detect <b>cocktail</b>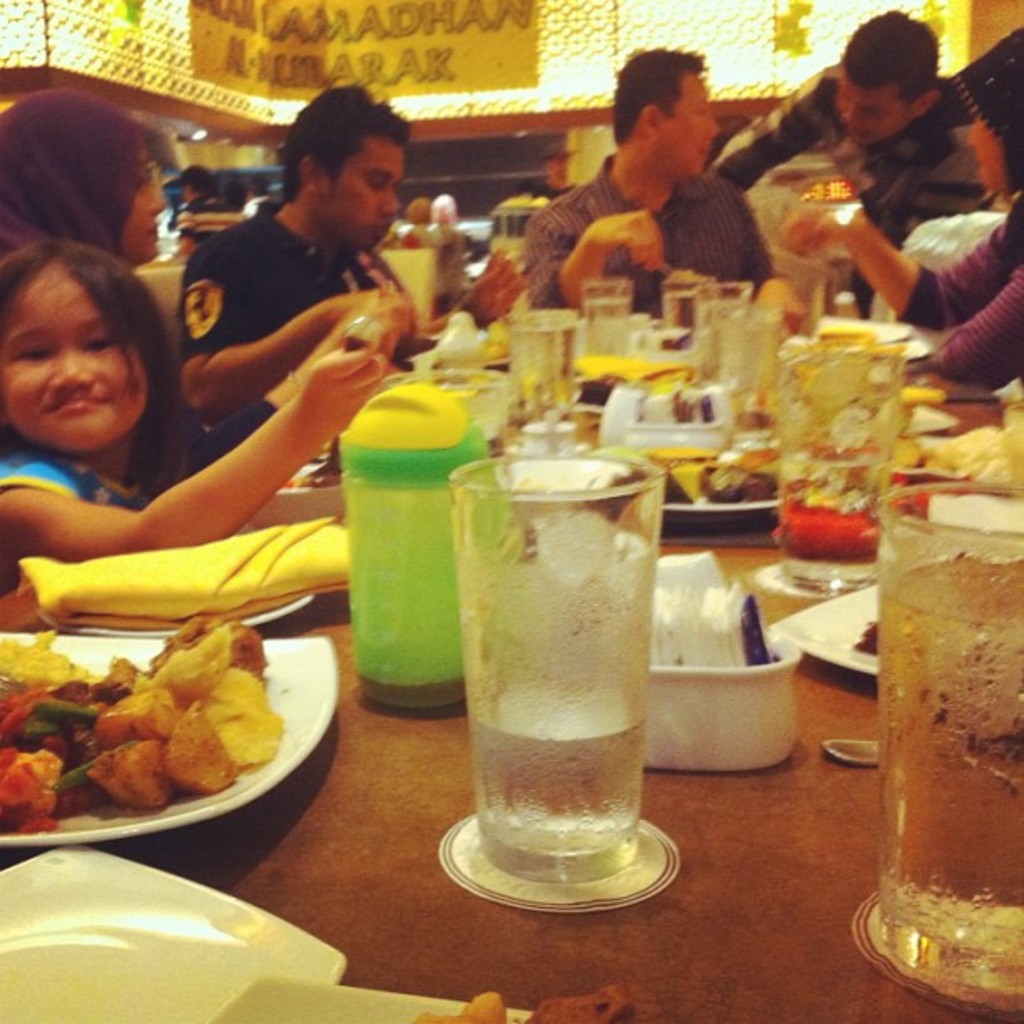
bbox(872, 479, 1016, 952)
